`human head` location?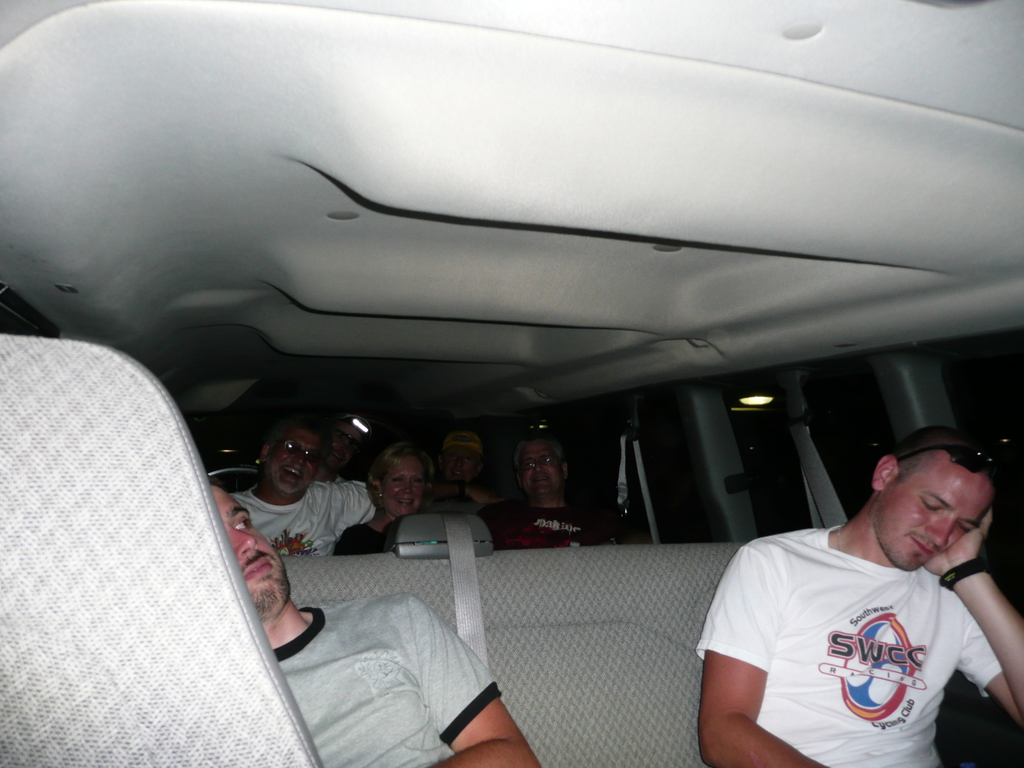
(202, 481, 289, 616)
